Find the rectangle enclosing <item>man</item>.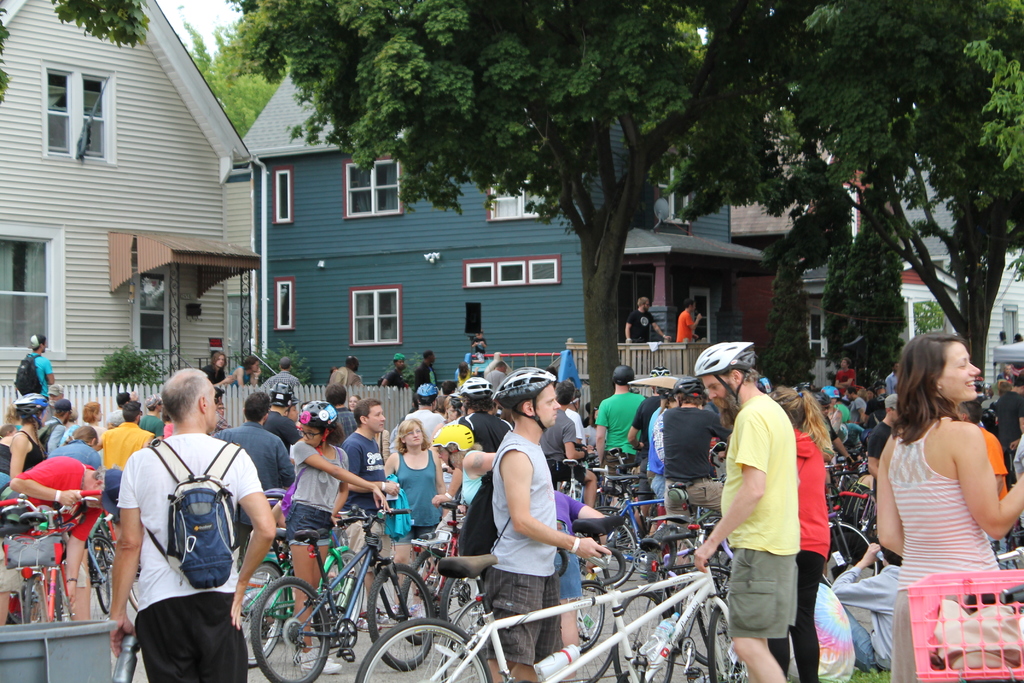
(694,336,803,682).
